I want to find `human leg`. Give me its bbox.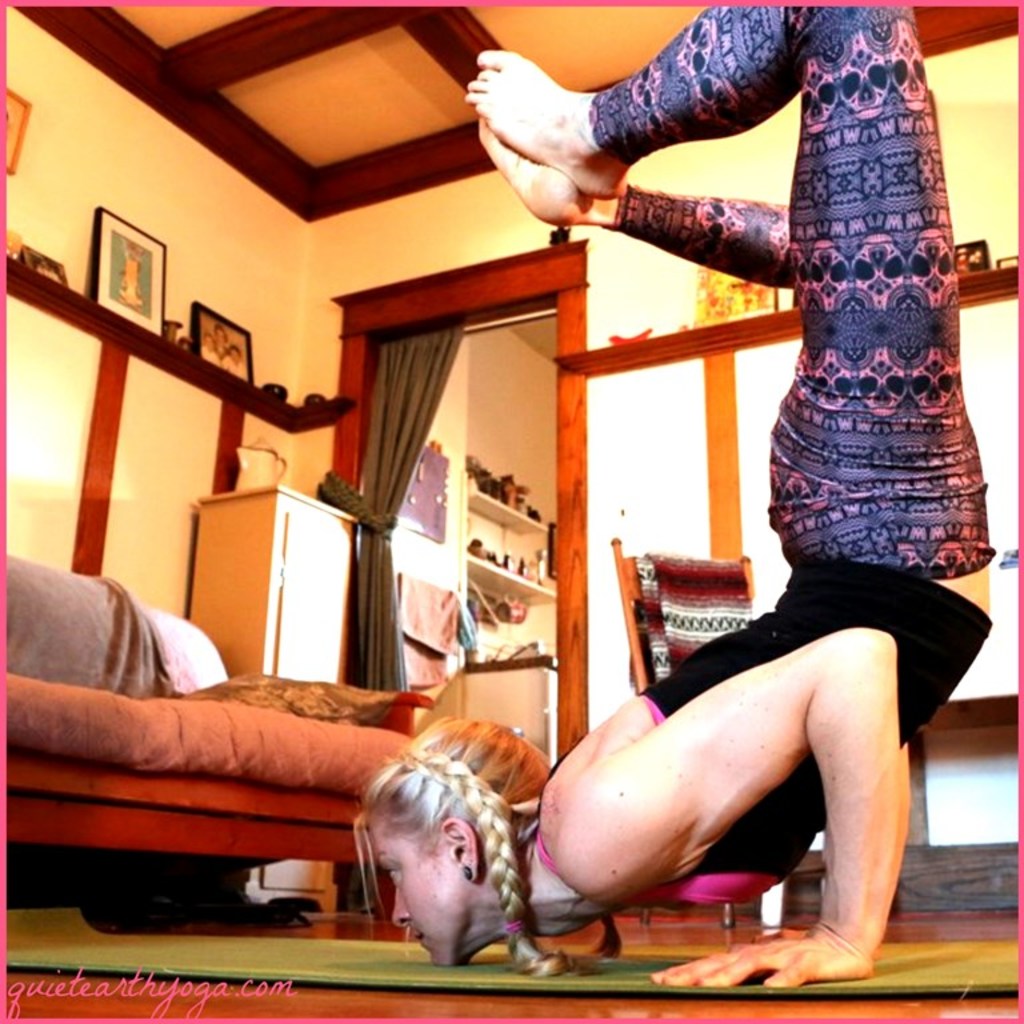
<region>473, 115, 788, 288</region>.
